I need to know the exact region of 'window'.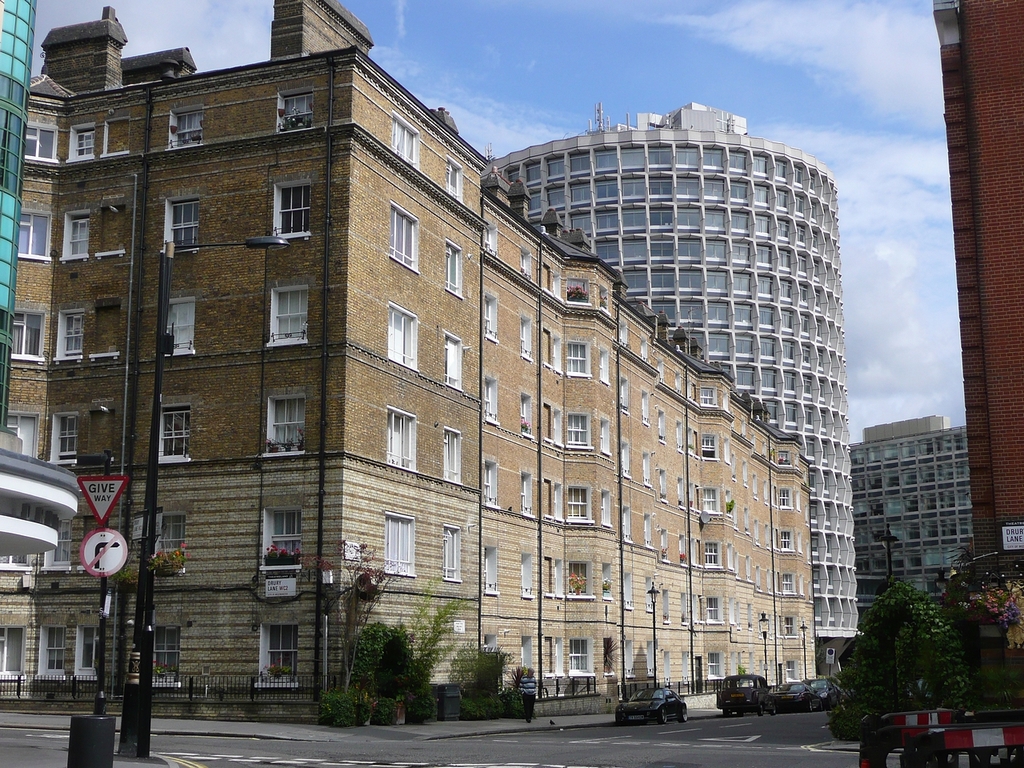
Region: left=390, top=110, right=417, bottom=170.
